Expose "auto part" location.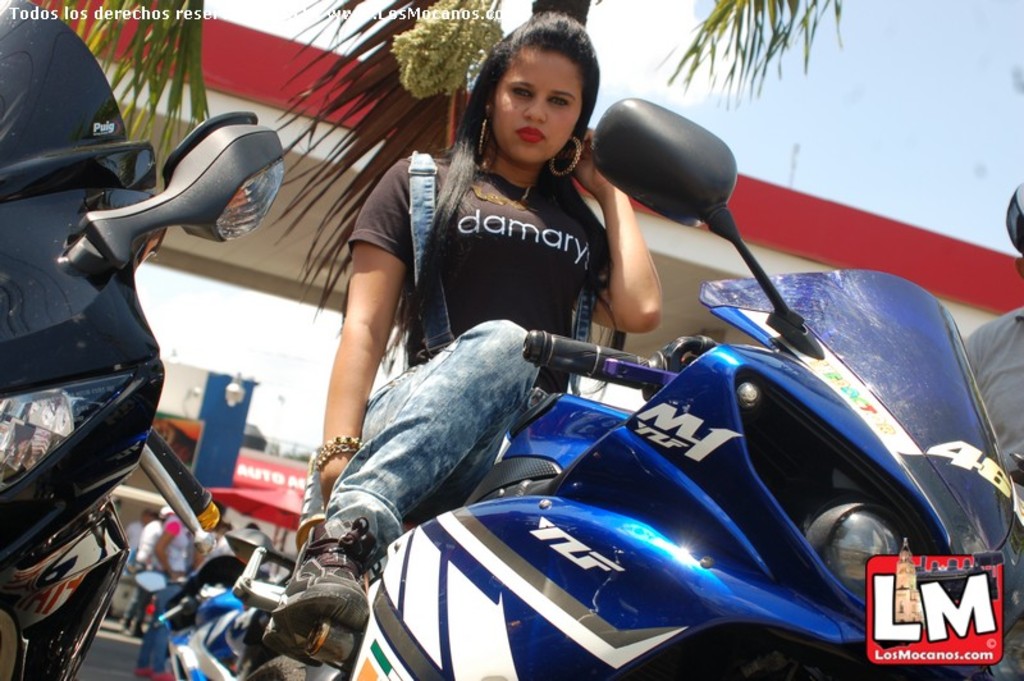
Exposed at (x1=0, y1=9, x2=291, y2=680).
